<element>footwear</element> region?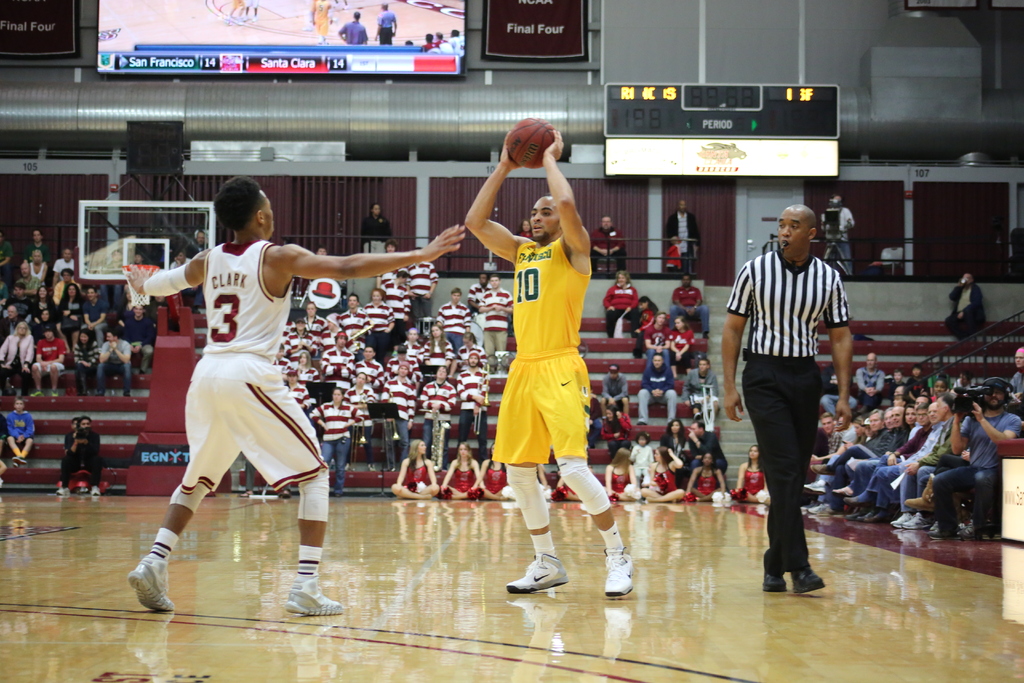
left=860, top=505, right=872, bottom=518
